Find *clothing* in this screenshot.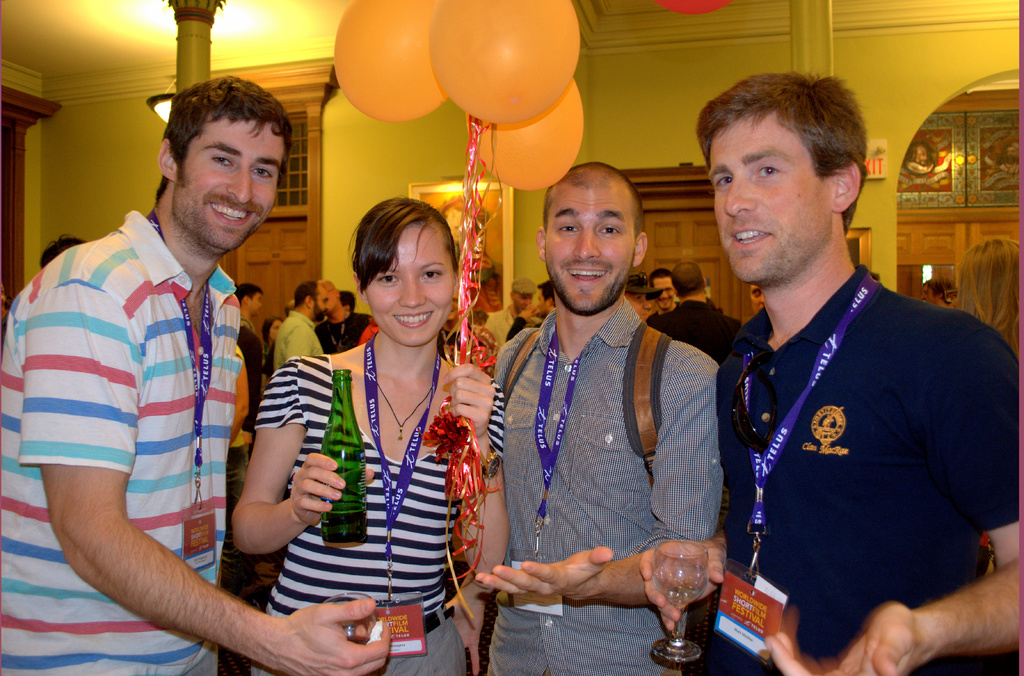
The bounding box for *clothing* is l=269, t=309, r=317, b=377.
